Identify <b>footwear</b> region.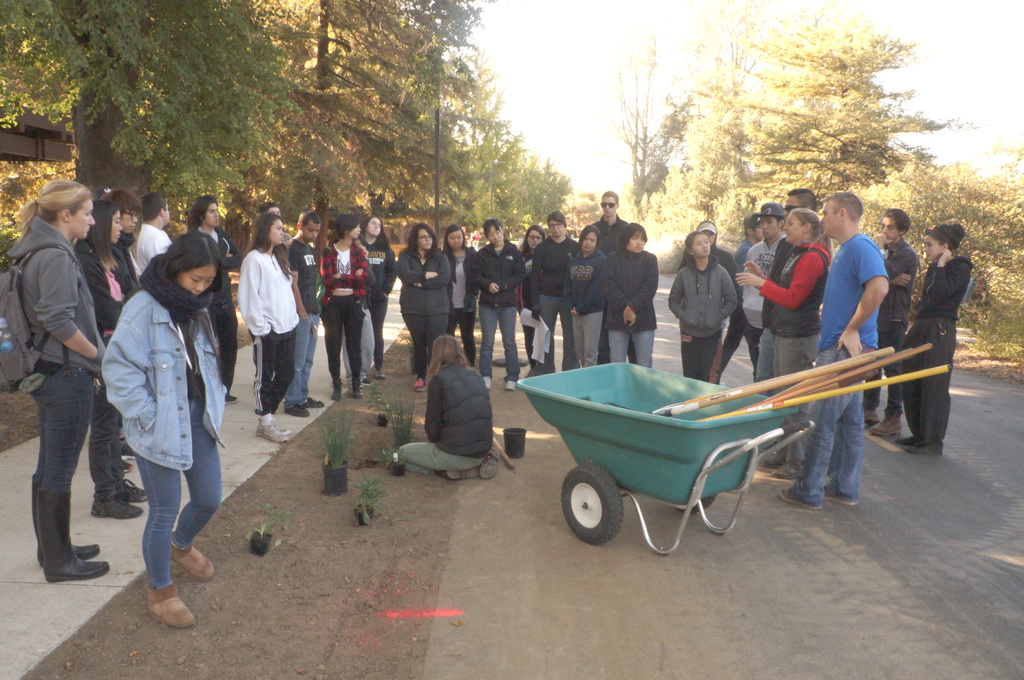
Region: 892/434/921/447.
